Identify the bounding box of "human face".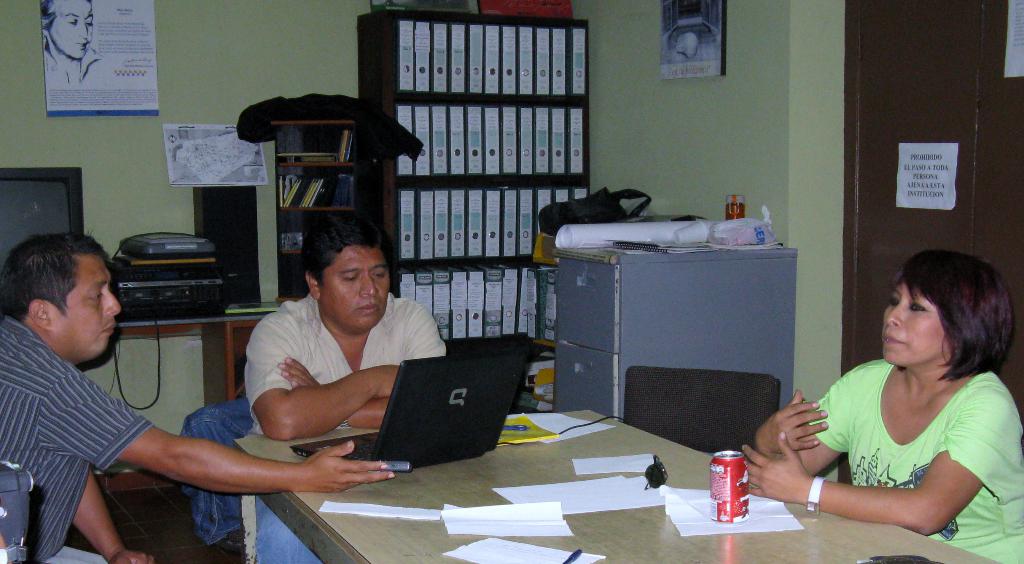
bbox=(881, 284, 946, 364).
